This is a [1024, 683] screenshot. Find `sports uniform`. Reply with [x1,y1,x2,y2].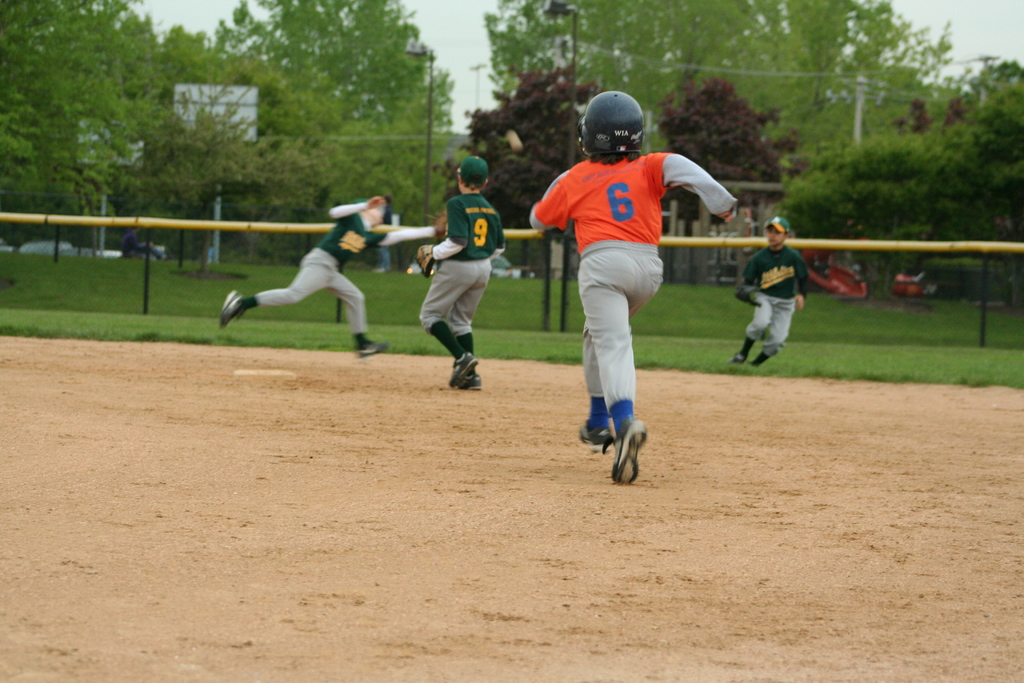
[734,238,808,357].
